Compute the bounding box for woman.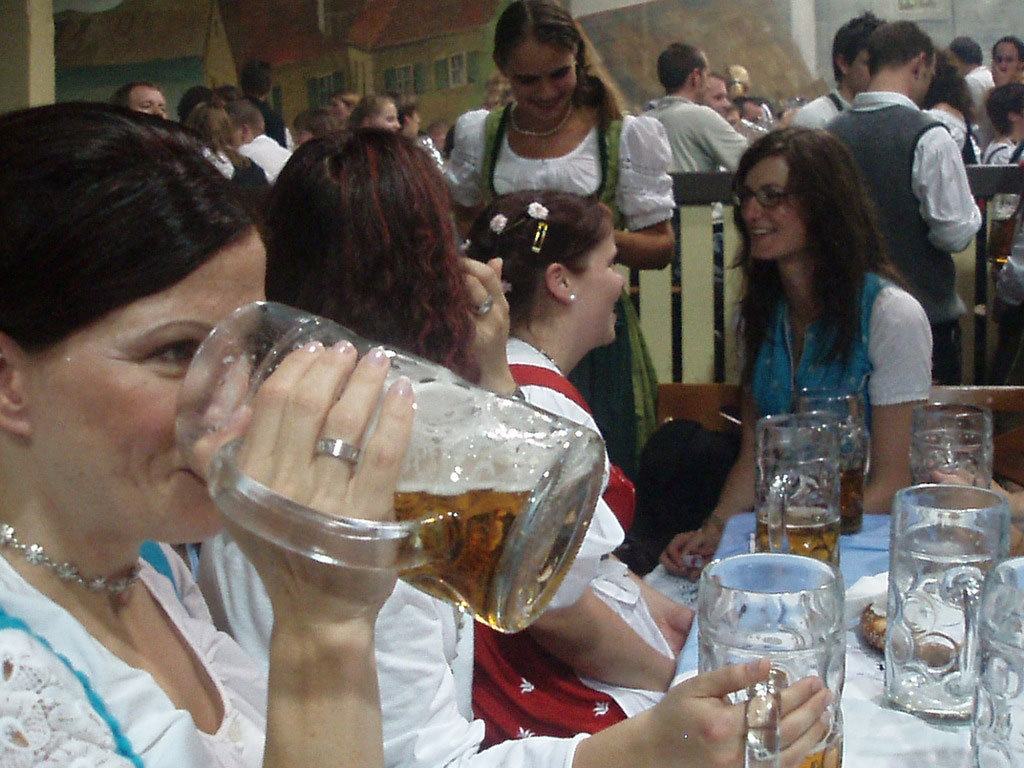
184/99/272/206.
